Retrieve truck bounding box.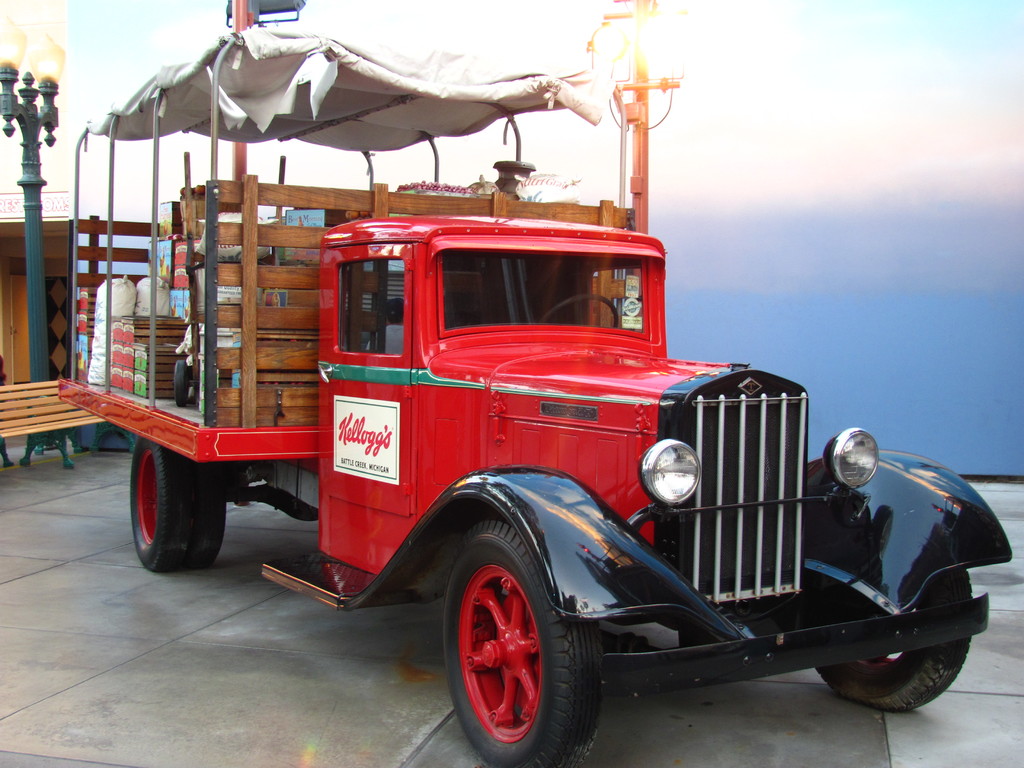
Bounding box: 54,0,1012,763.
